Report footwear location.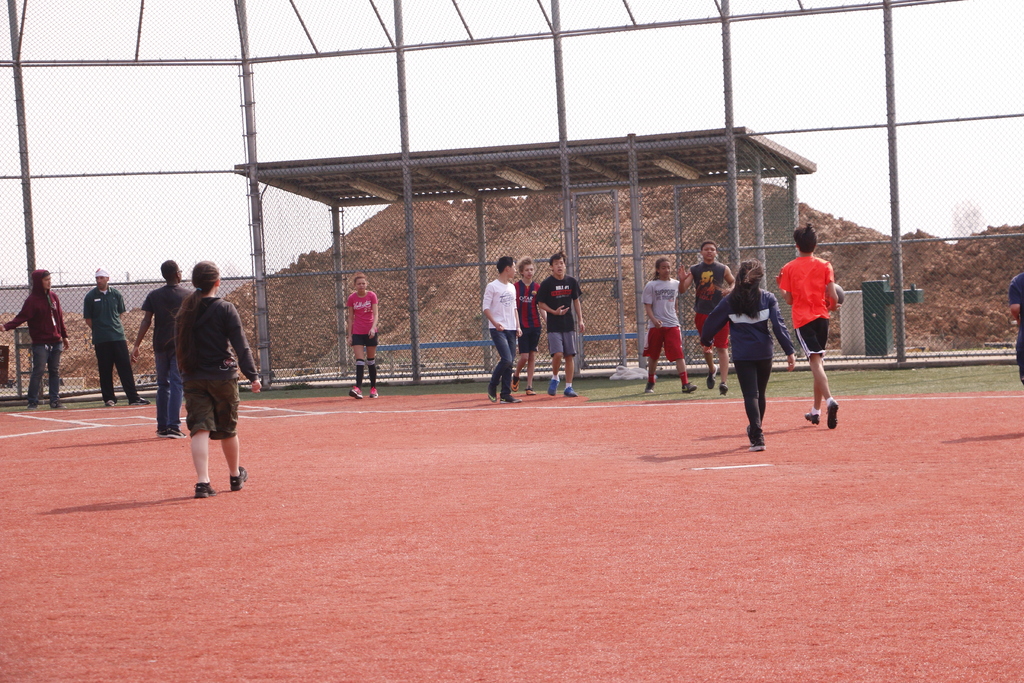
Report: (548, 381, 559, 394).
